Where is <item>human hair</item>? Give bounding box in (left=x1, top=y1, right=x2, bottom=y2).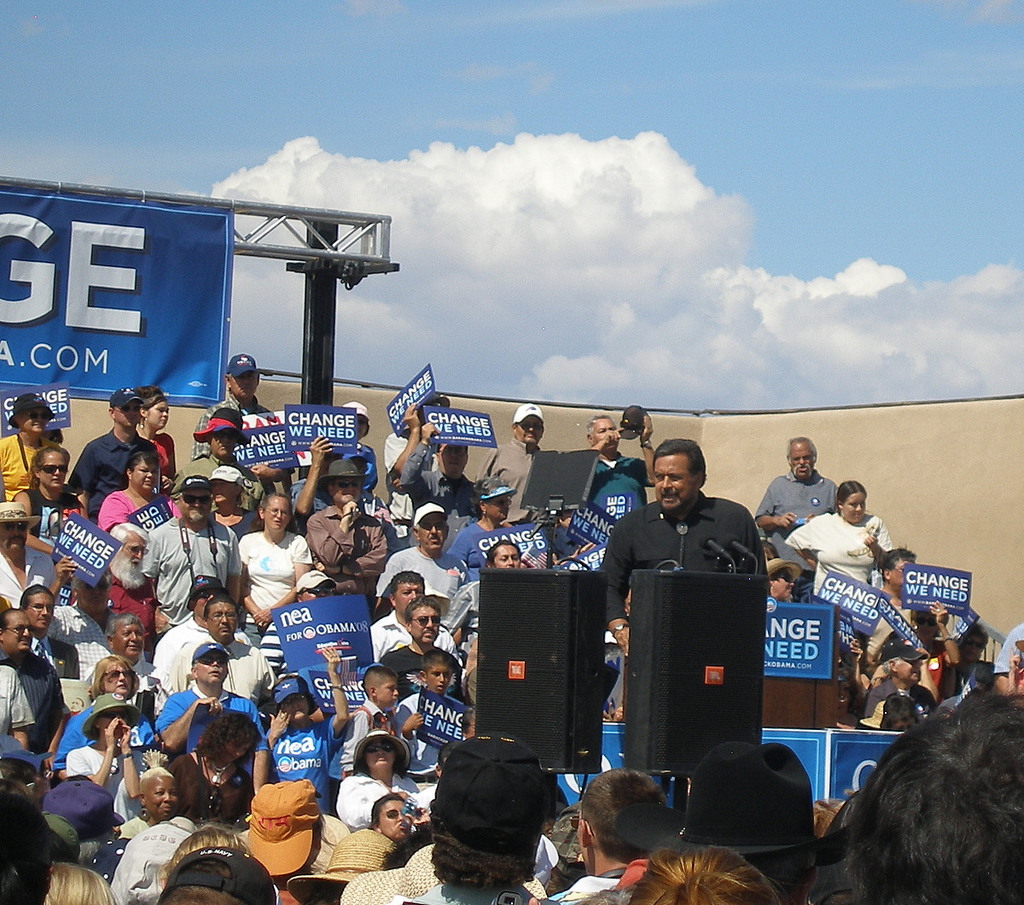
(left=254, top=493, right=296, bottom=528).
